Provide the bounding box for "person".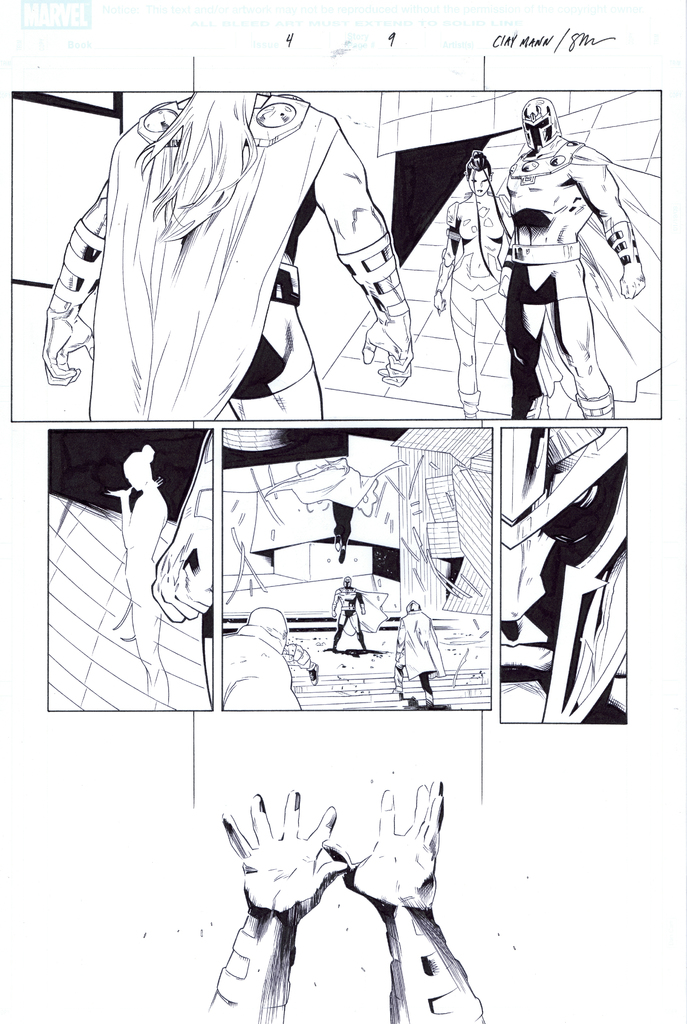
left=388, top=601, right=444, bottom=712.
